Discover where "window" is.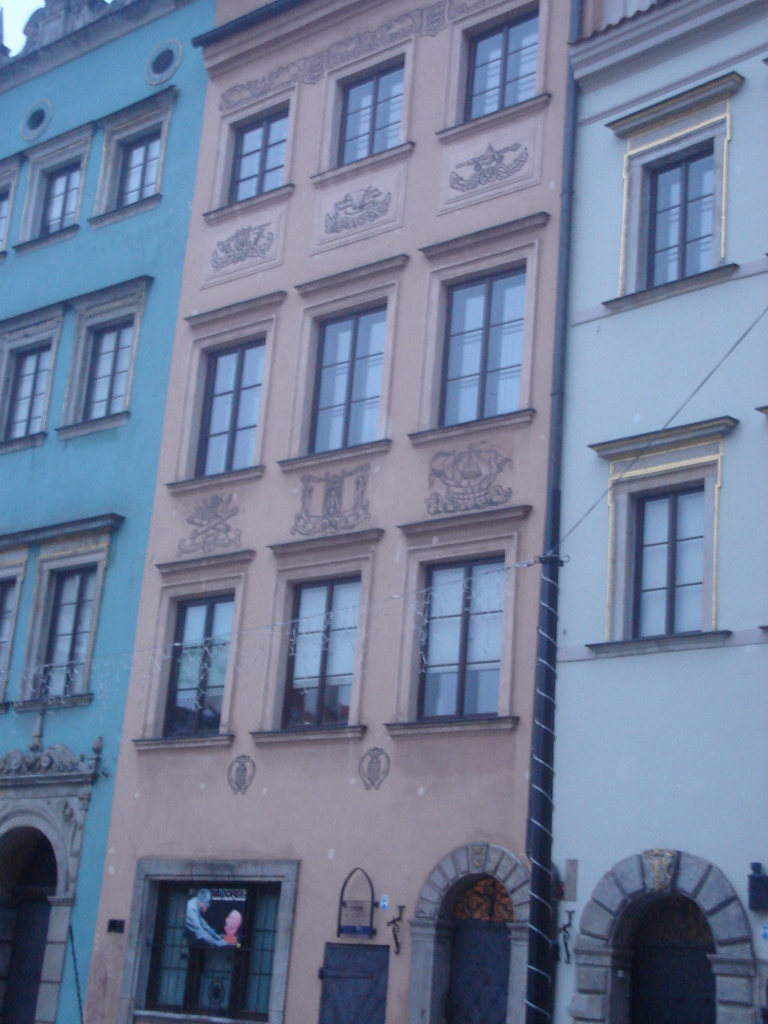
Discovered at [left=331, top=58, right=401, bottom=168].
